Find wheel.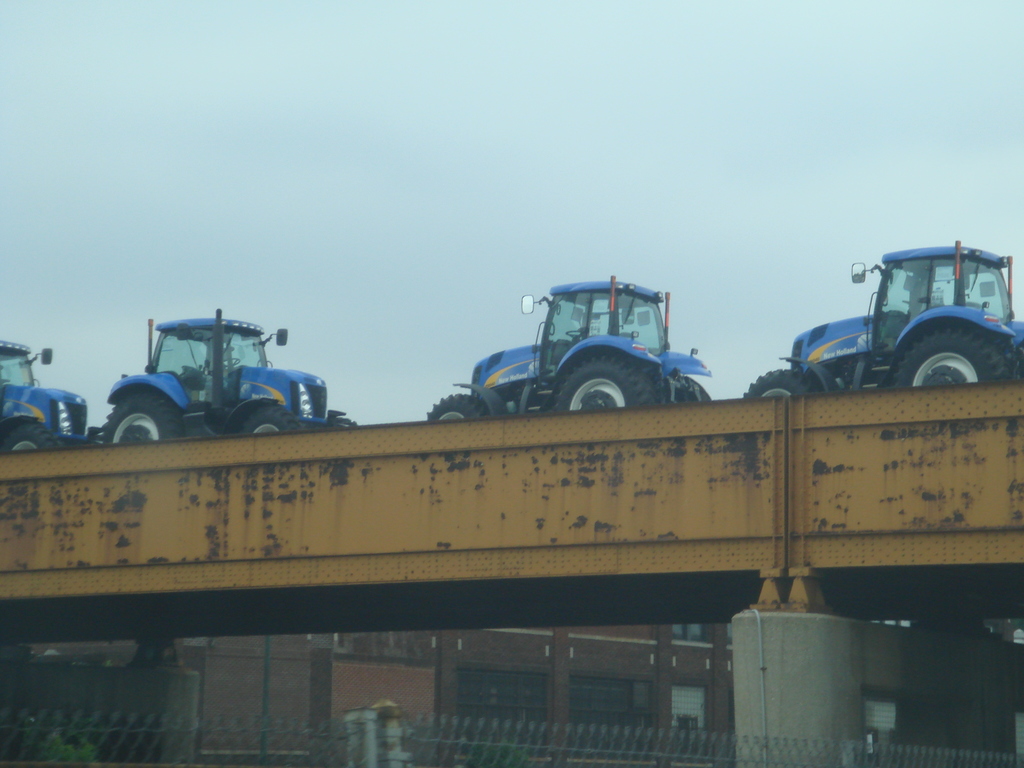
<bbox>429, 393, 492, 418</bbox>.
